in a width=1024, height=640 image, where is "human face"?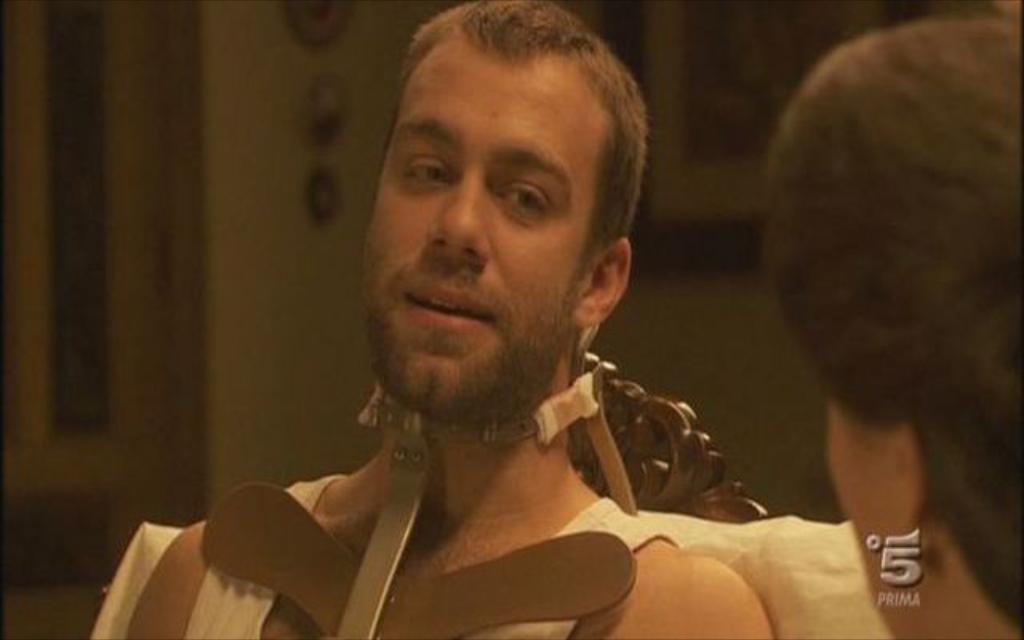
[365,38,608,411].
